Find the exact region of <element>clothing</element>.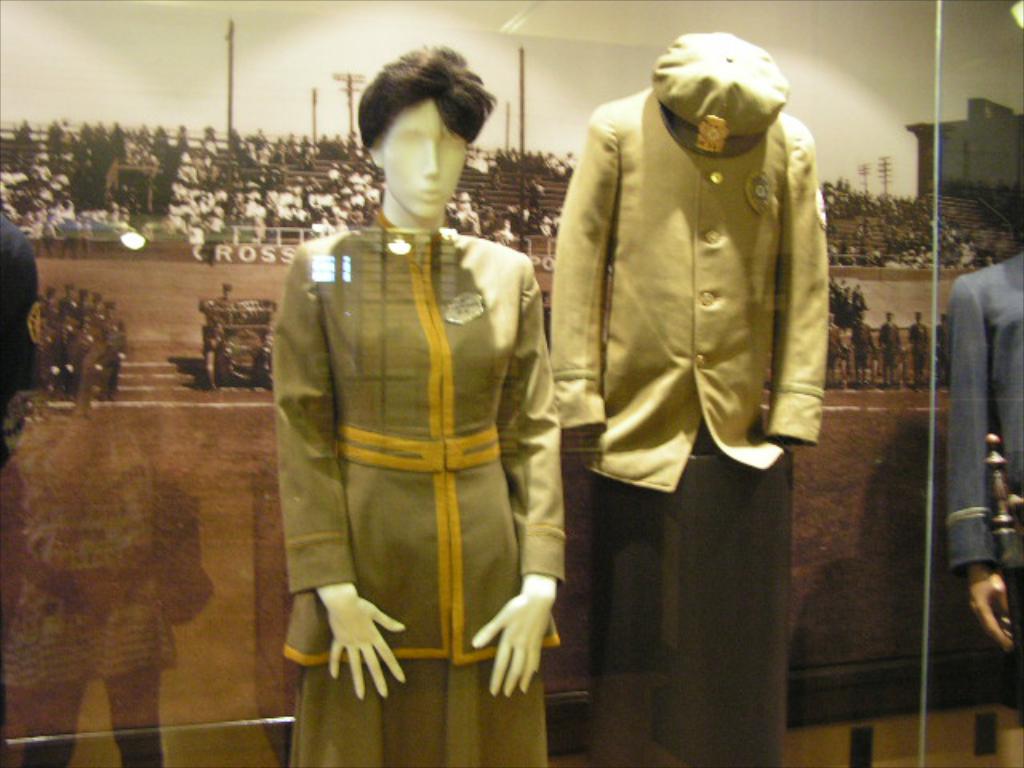
Exact region: [left=456, top=208, right=486, bottom=235].
